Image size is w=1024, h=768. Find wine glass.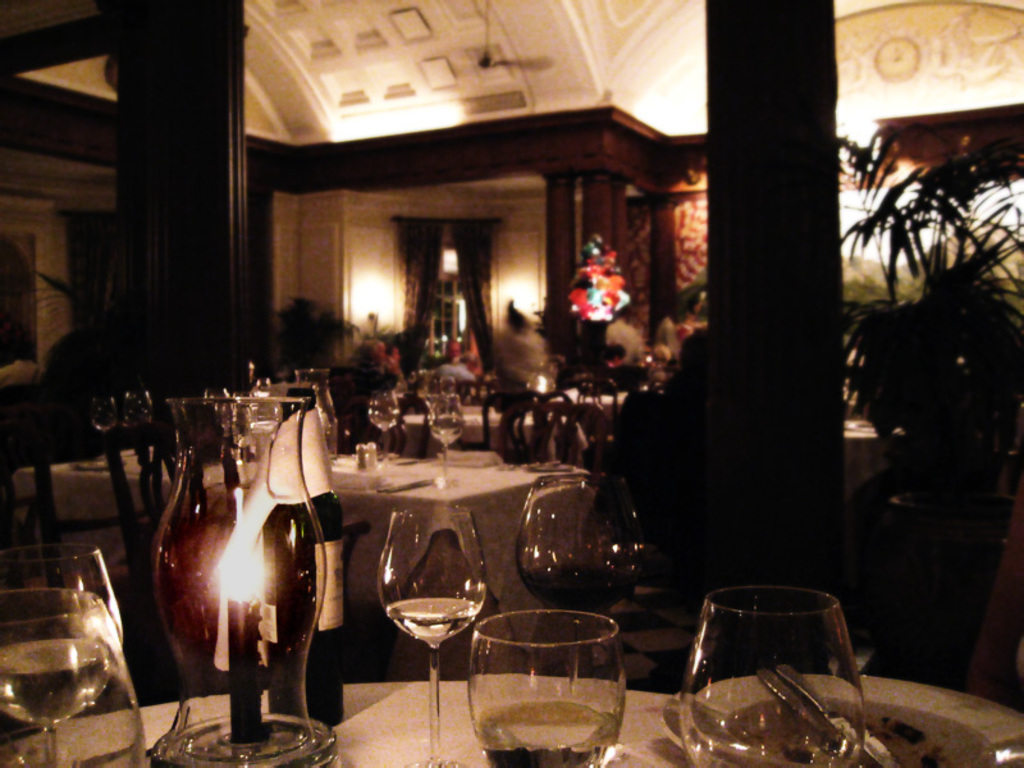
detection(370, 392, 406, 460).
